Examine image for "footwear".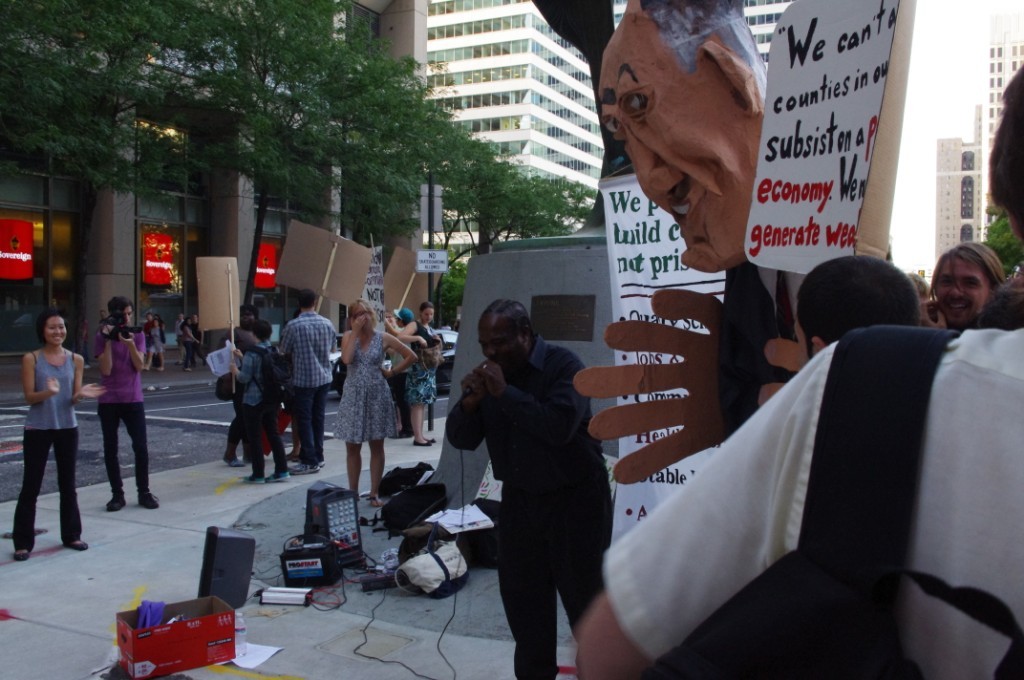
Examination result: x1=185, y1=364, x2=193, y2=370.
